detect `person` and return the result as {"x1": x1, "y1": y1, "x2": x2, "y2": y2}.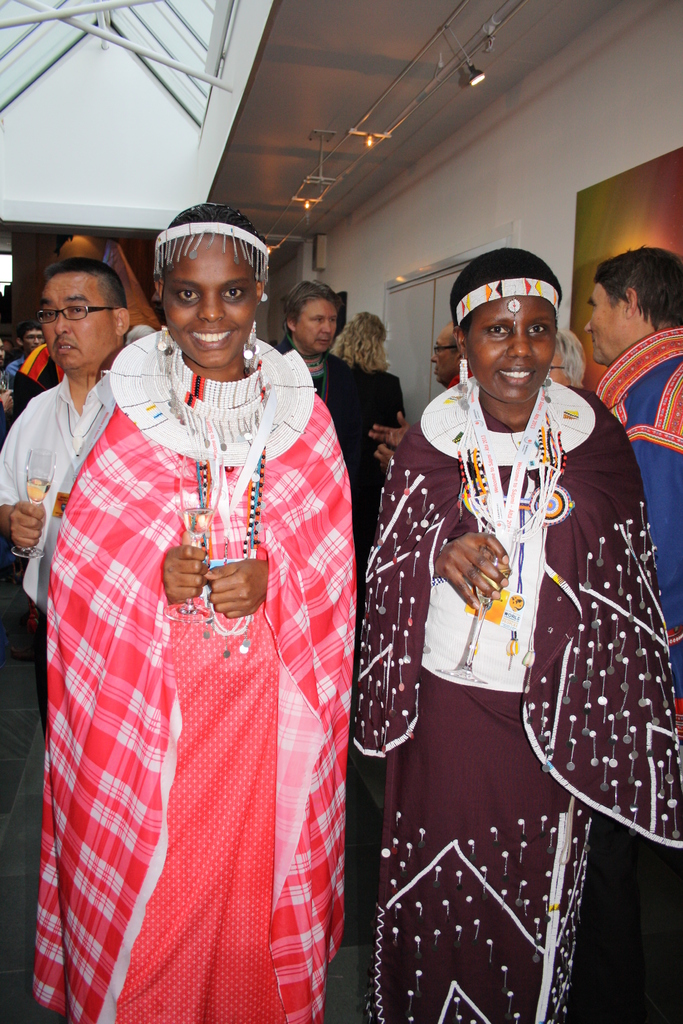
{"x1": 378, "y1": 224, "x2": 633, "y2": 1023}.
